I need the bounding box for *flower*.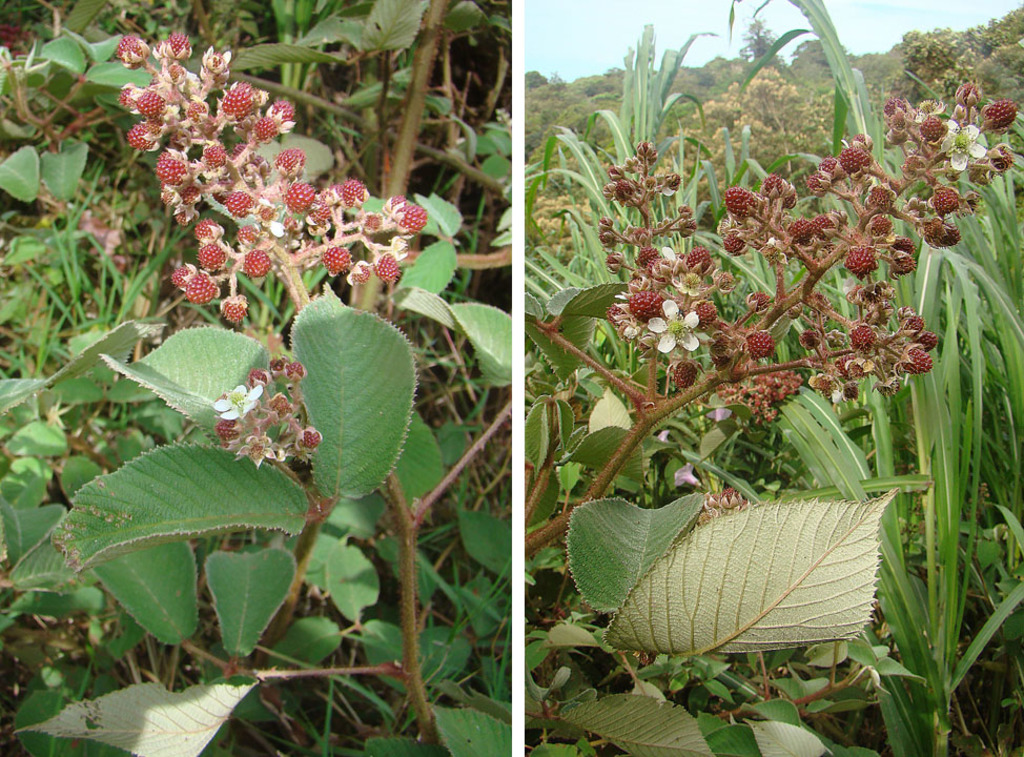
Here it is: 696, 403, 732, 423.
